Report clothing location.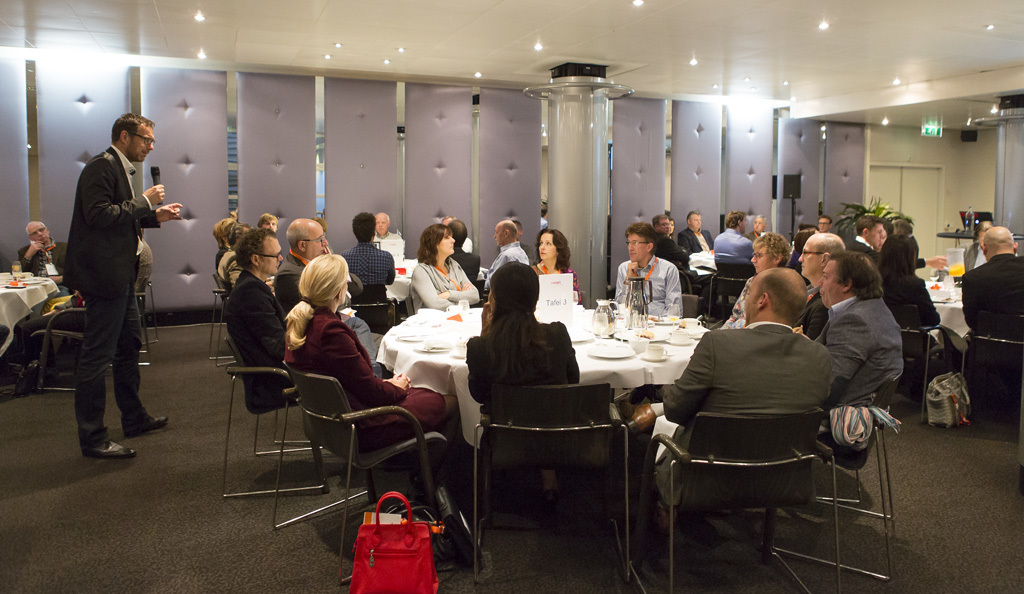
Report: {"x1": 15, "y1": 296, "x2": 80, "y2": 349}.
